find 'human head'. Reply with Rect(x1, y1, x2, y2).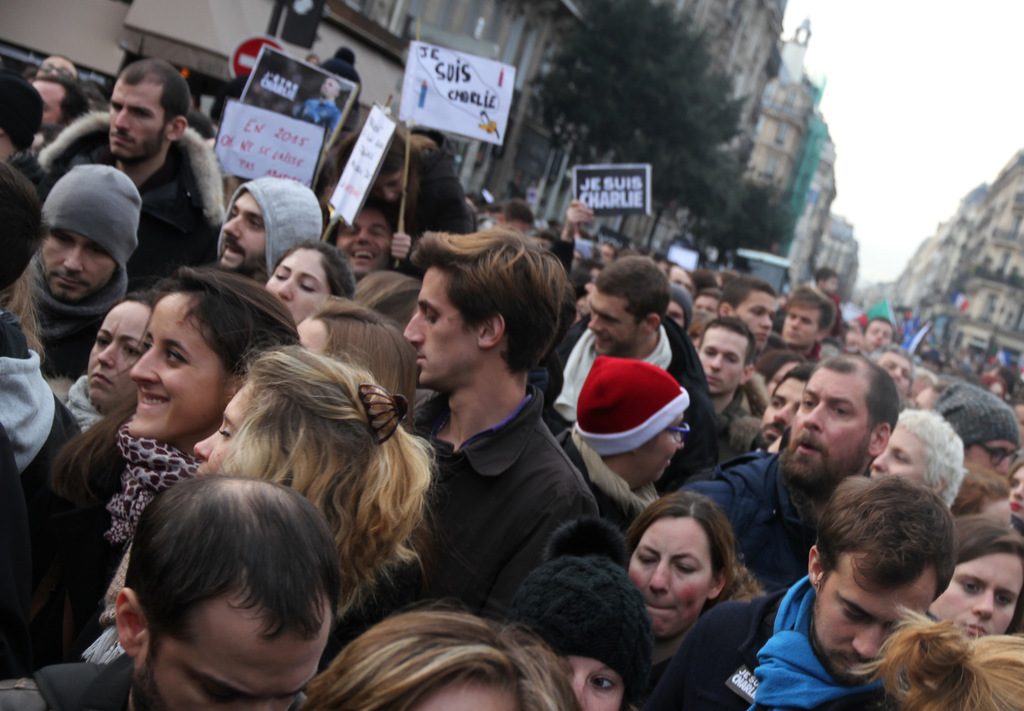
Rect(863, 411, 968, 511).
